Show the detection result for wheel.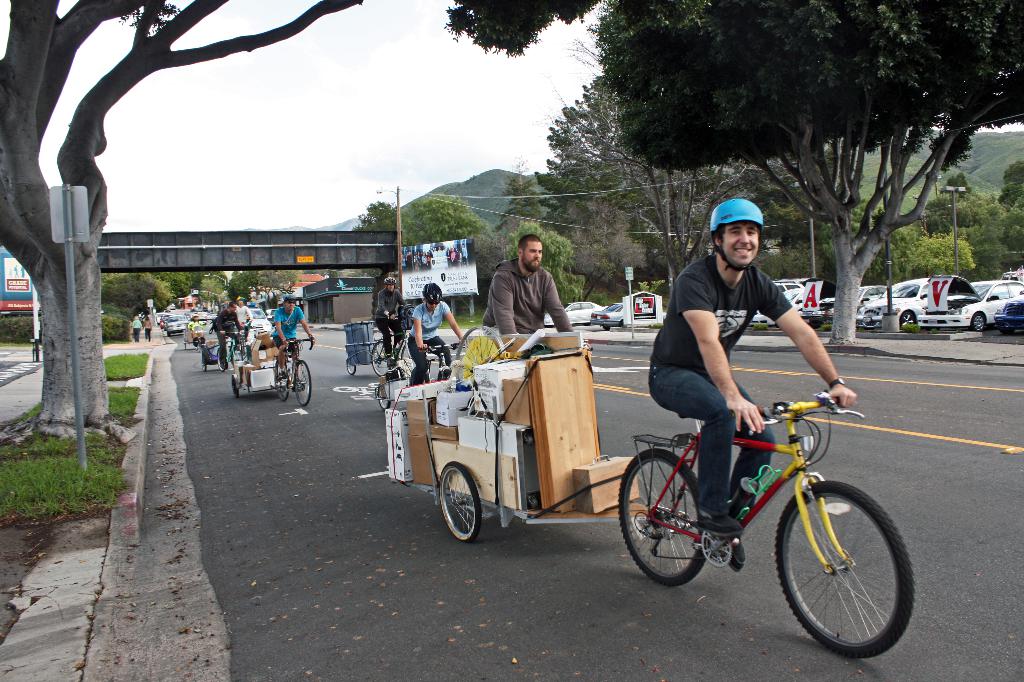
618:318:625:326.
